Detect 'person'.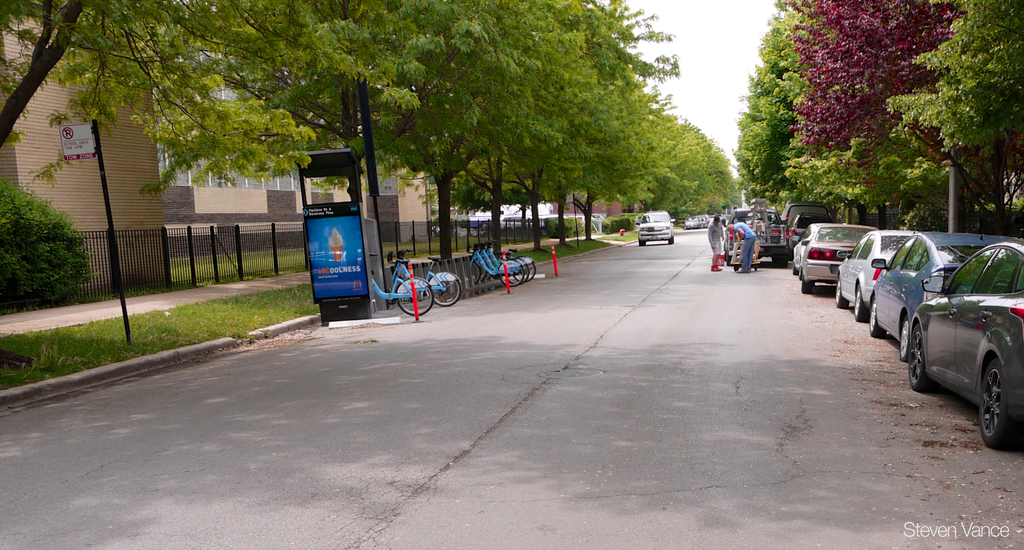
Detected at (708, 212, 726, 275).
